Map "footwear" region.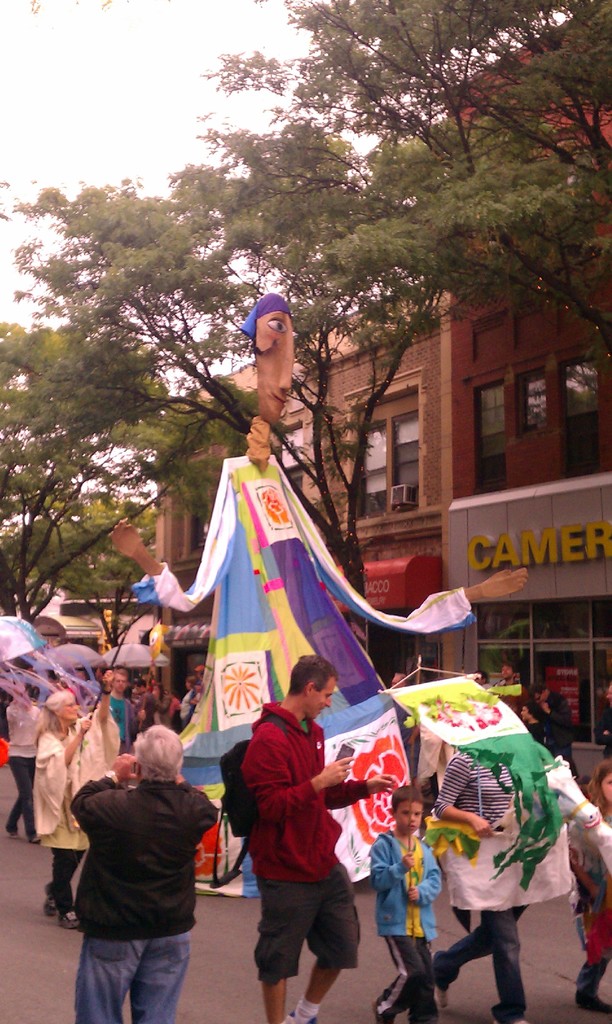
Mapped to x1=490 y1=996 x2=521 y2=1023.
